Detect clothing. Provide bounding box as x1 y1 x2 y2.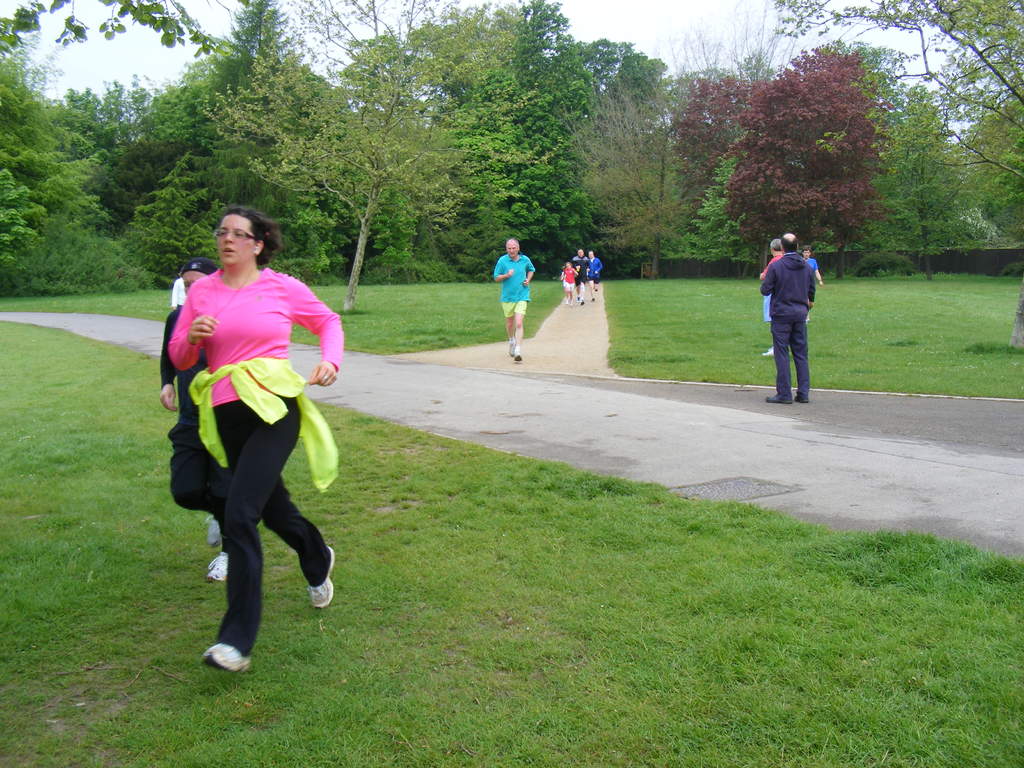
162 266 340 663.
